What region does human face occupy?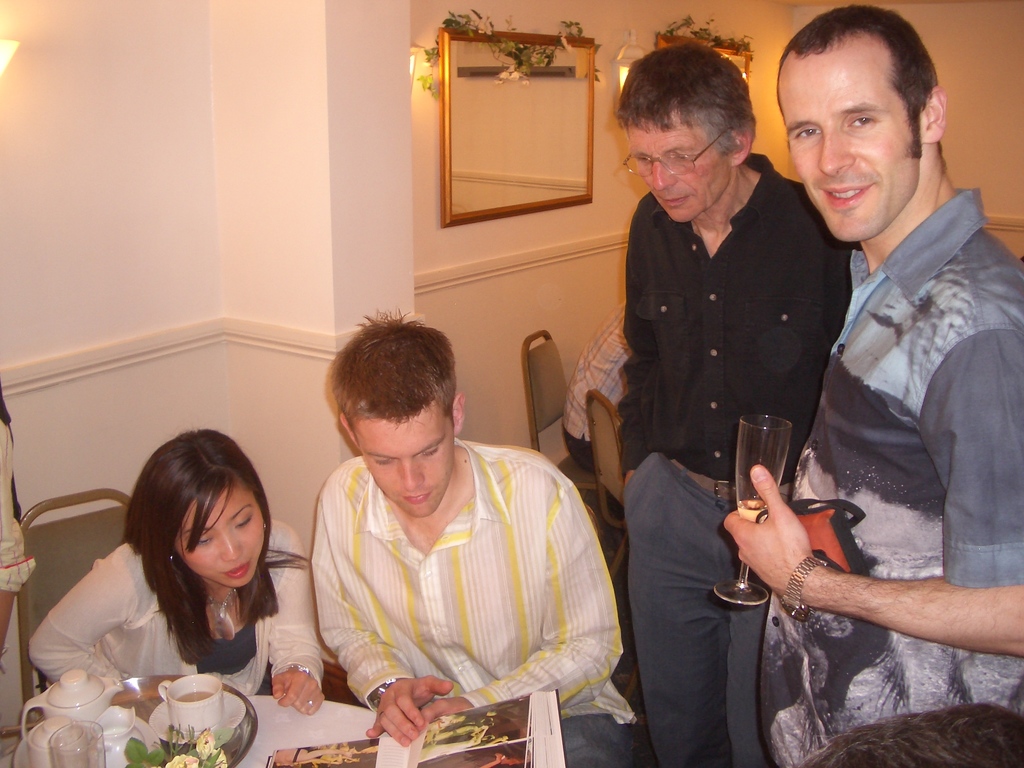
{"left": 773, "top": 26, "right": 924, "bottom": 244}.
